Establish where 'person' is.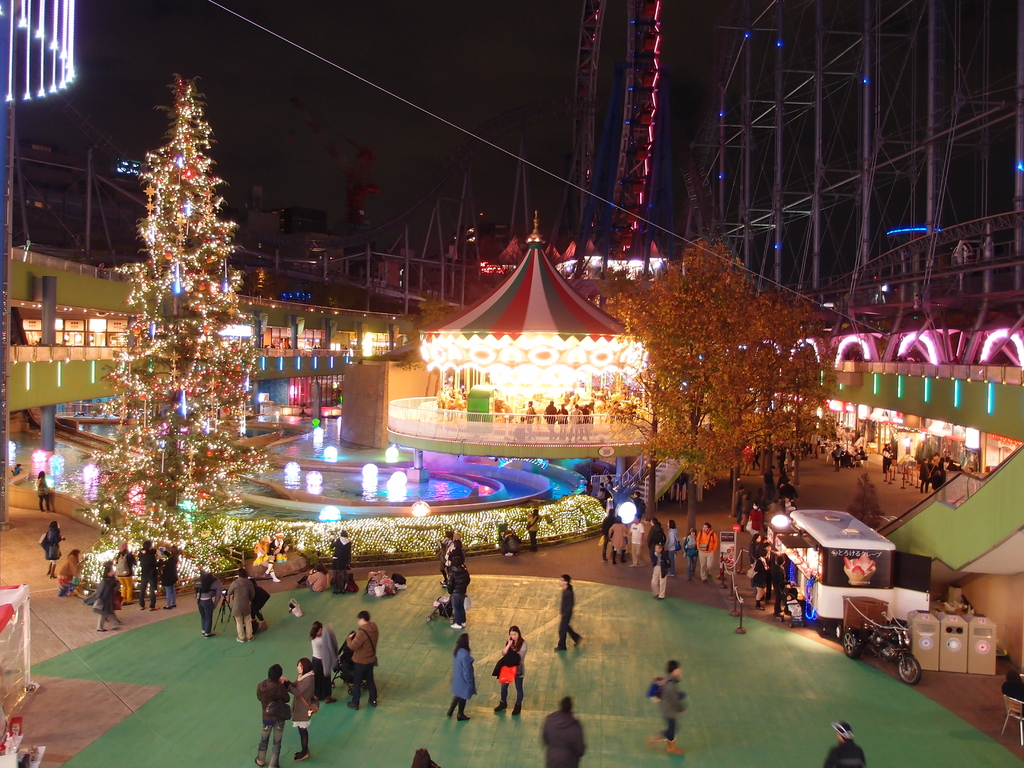
Established at {"x1": 881, "y1": 442, "x2": 892, "y2": 473}.
